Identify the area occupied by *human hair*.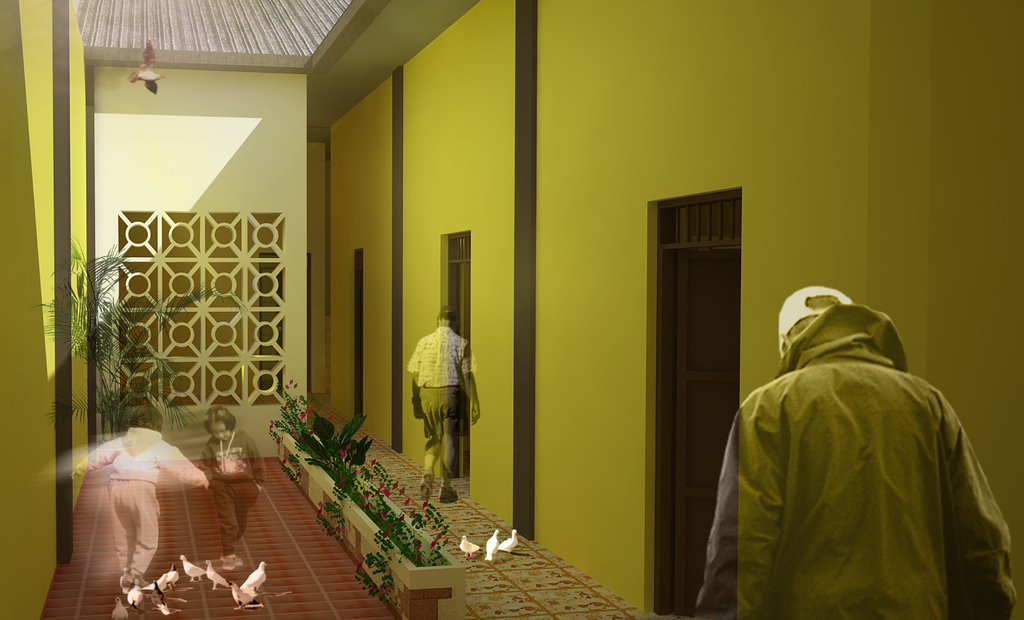
Area: bbox=(127, 404, 164, 425).
